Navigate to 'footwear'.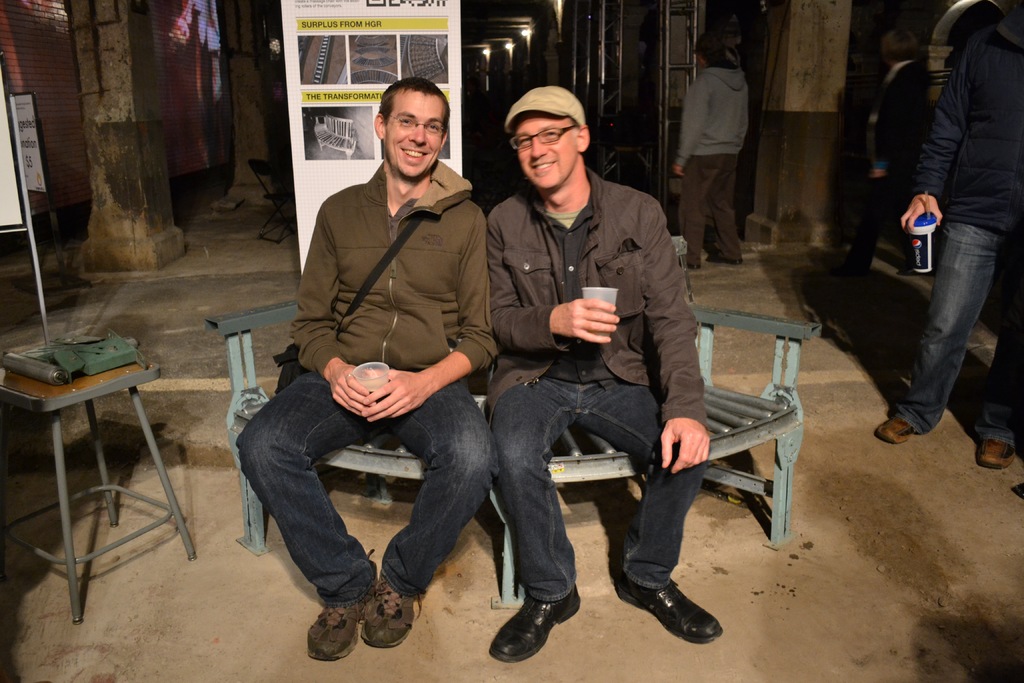
Navigation target: select_region(493, 597, 585, 659).
